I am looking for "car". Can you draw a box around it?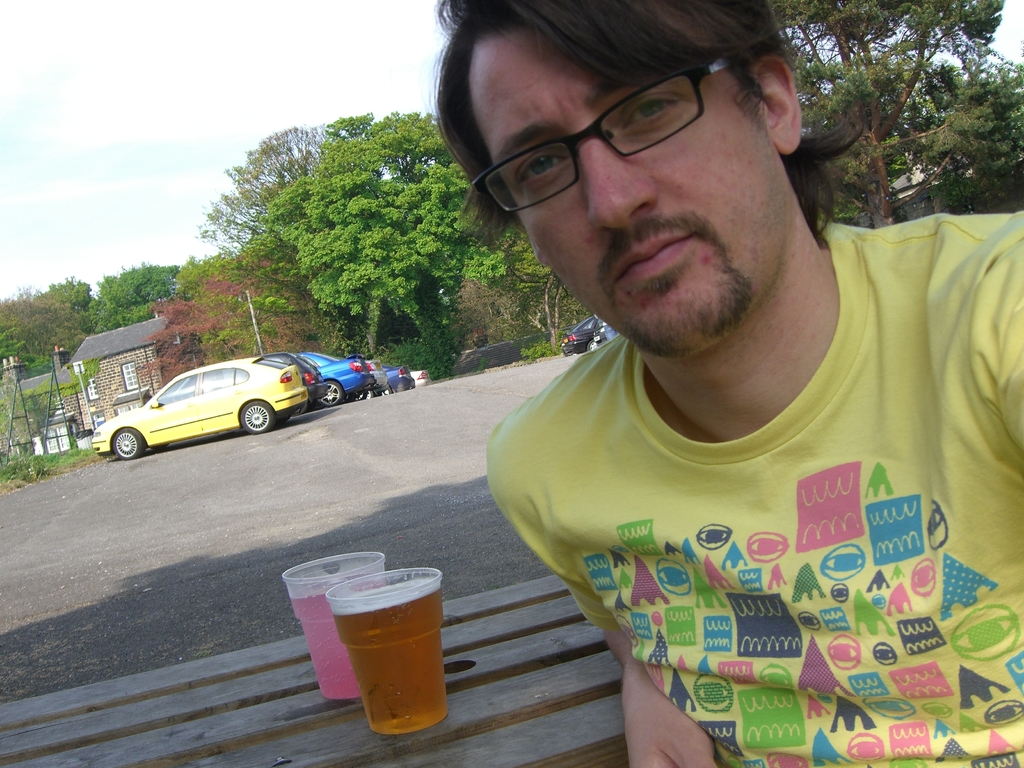
Sure, the bounding box is locate(363, 358, 386, 397).
